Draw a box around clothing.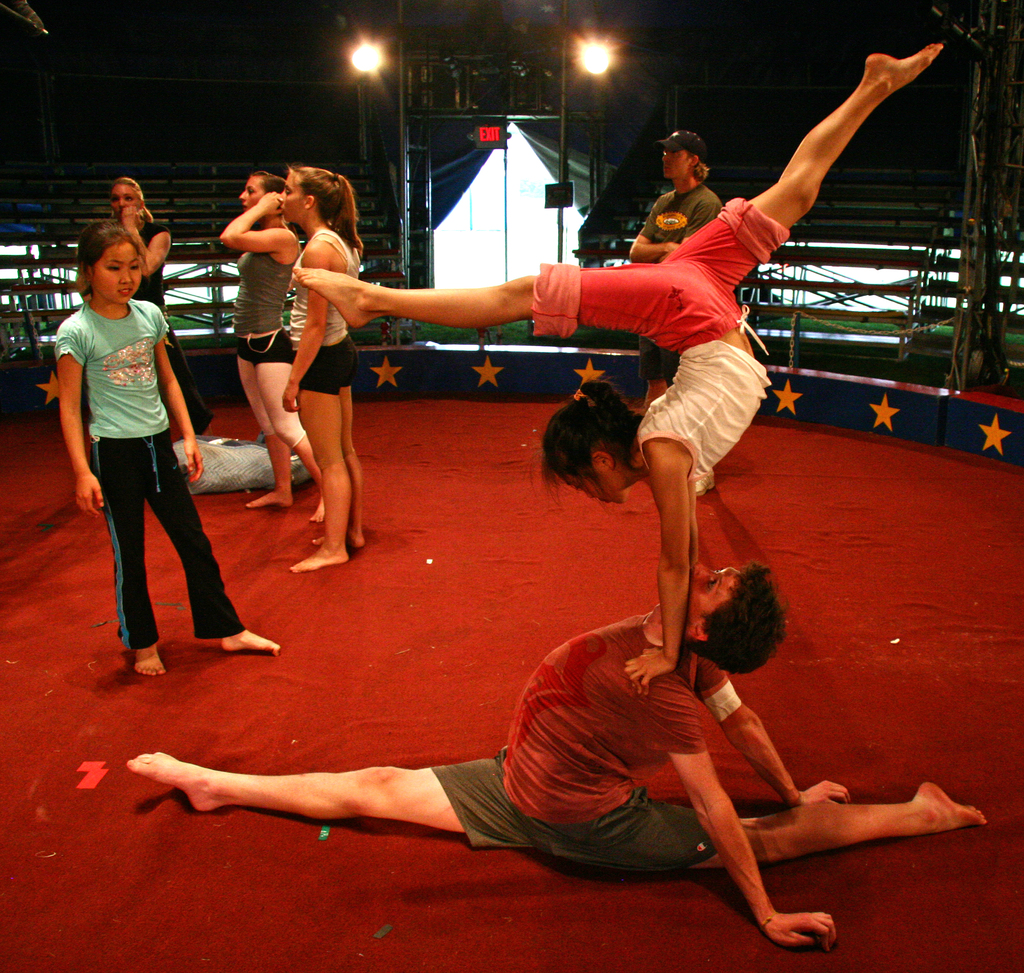
bbox=[637, 180, 723, 386].
